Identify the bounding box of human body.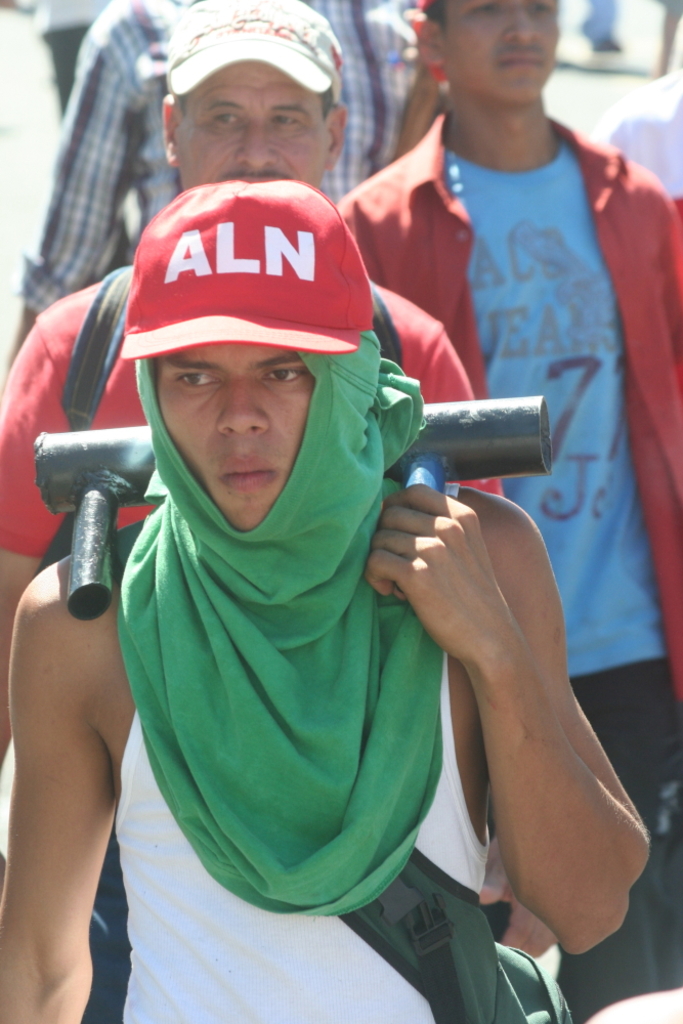
box(348, 5, 682, 1012).
